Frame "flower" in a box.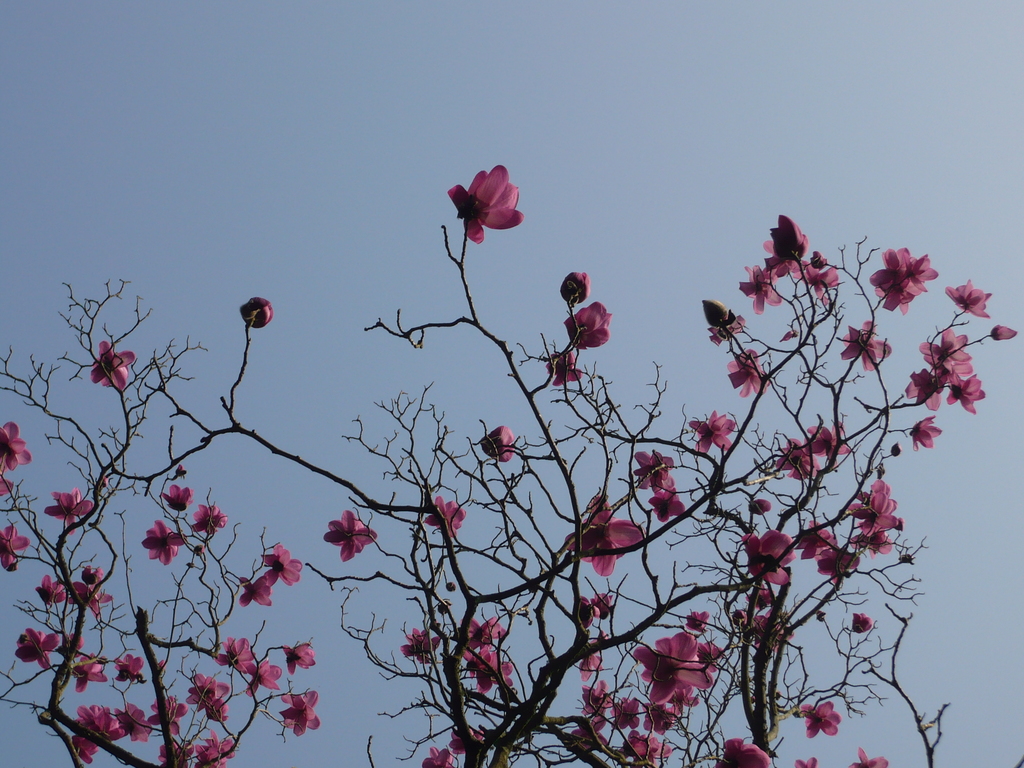
[159,483,200,514].
